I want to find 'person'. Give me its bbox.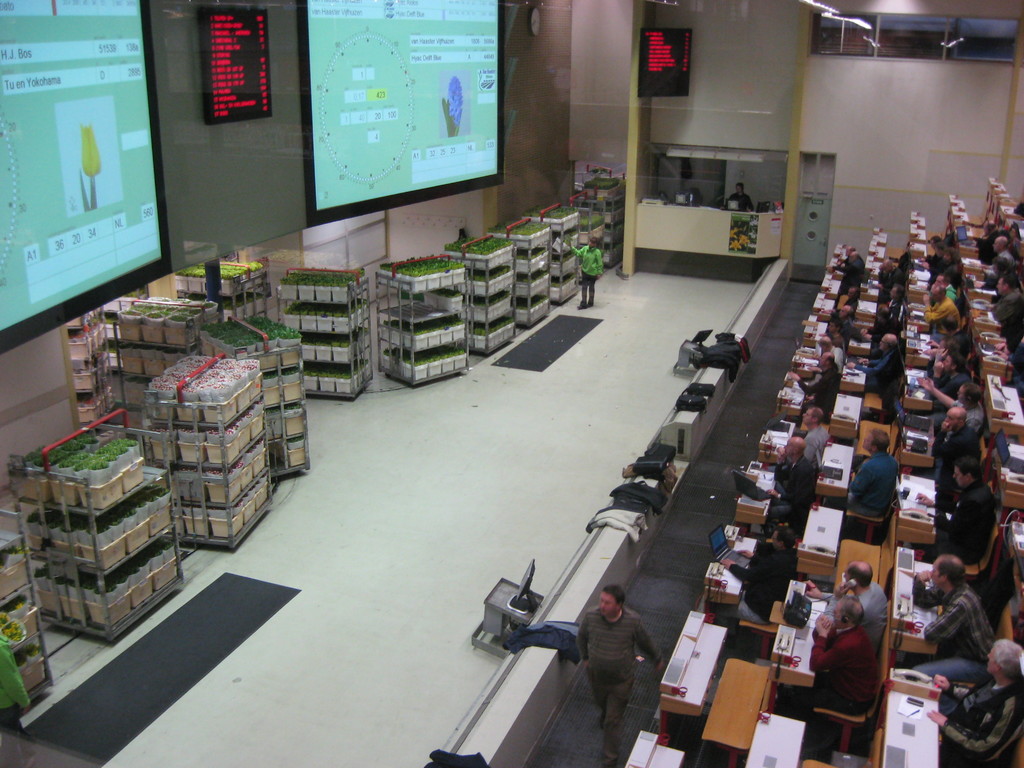
{"x1": 846, "y1": 335, "x2": 900, "y2": 387}.
